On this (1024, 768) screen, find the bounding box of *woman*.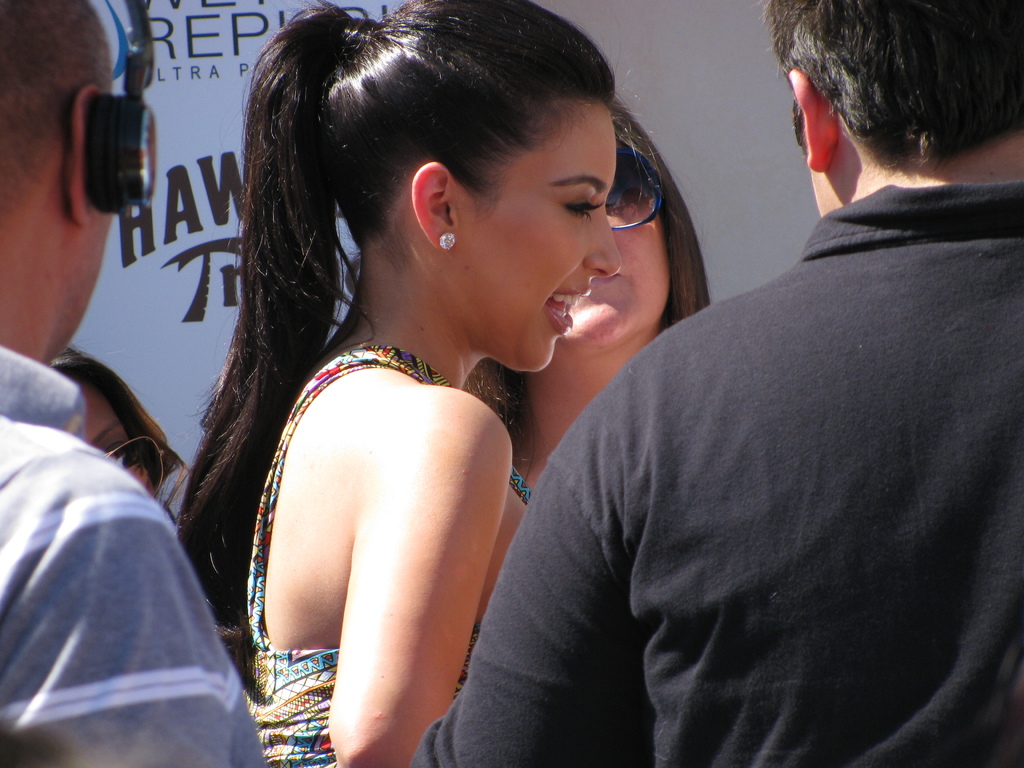
Bounding box: locate(168, 0, 624, 762).
